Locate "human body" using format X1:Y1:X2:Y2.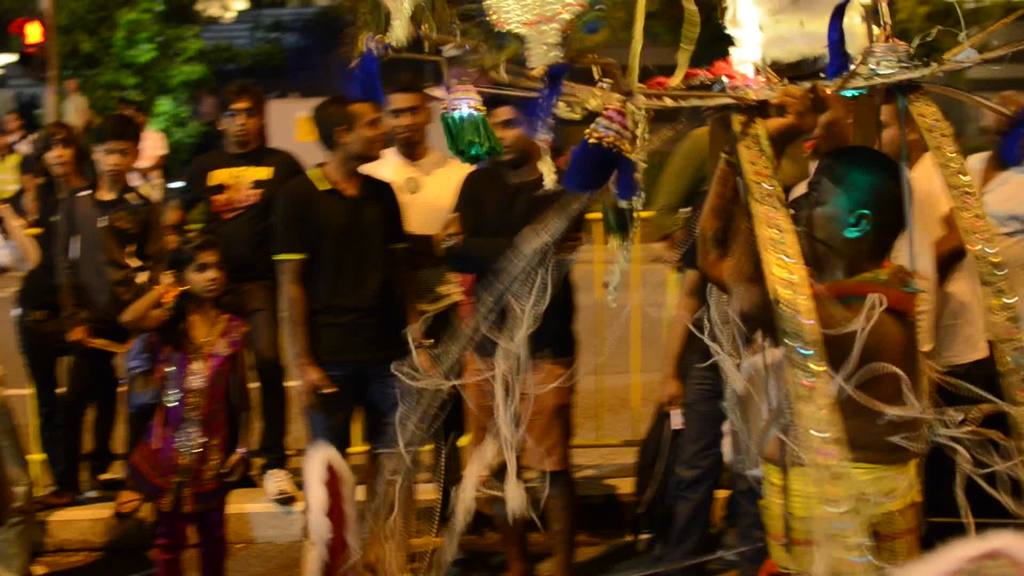
904:93:990:520.
